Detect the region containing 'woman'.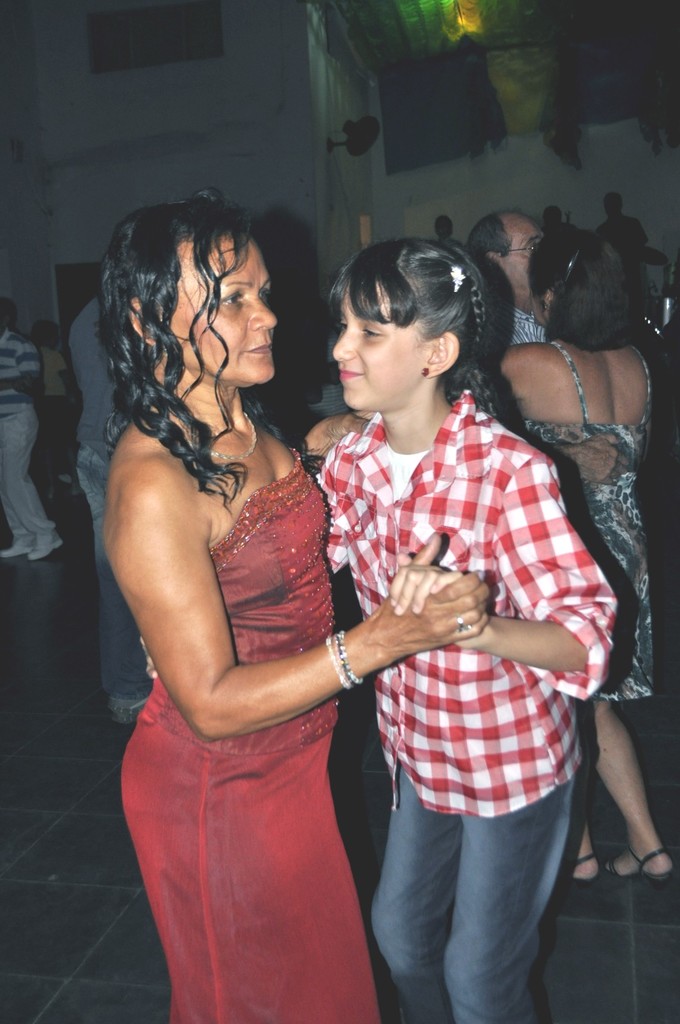
Rect(493, 225, 672, 891).
